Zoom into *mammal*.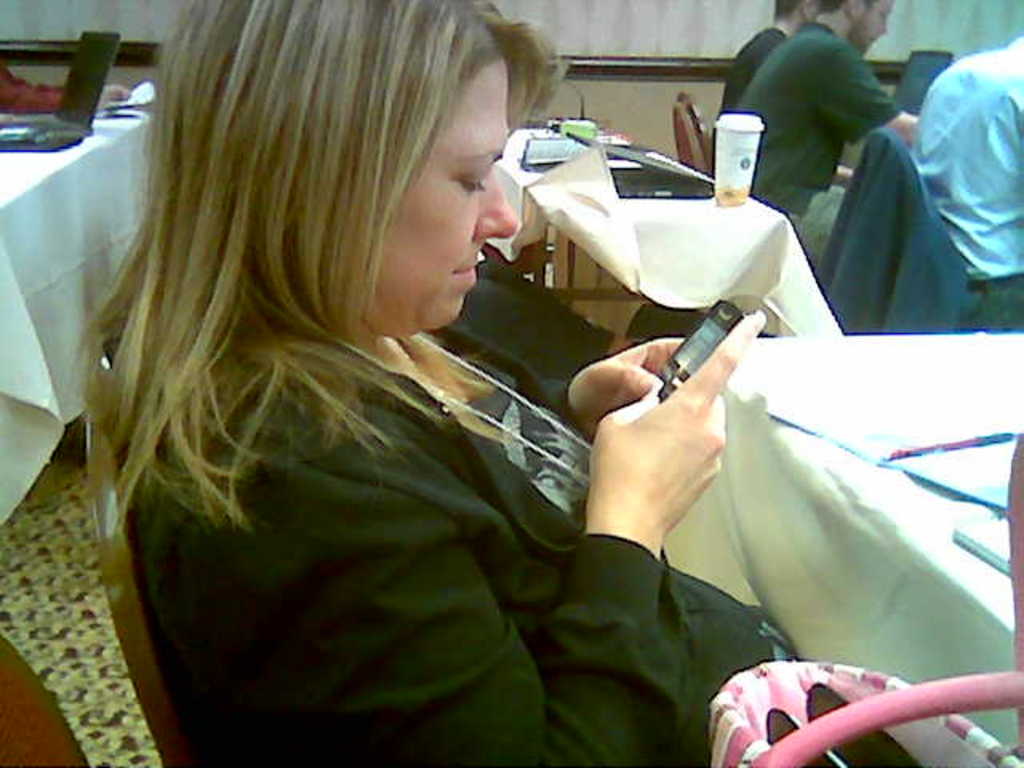
Zoom target: {"x1": 736, "y1": 0, "x2": 925, "y2": 254}.
